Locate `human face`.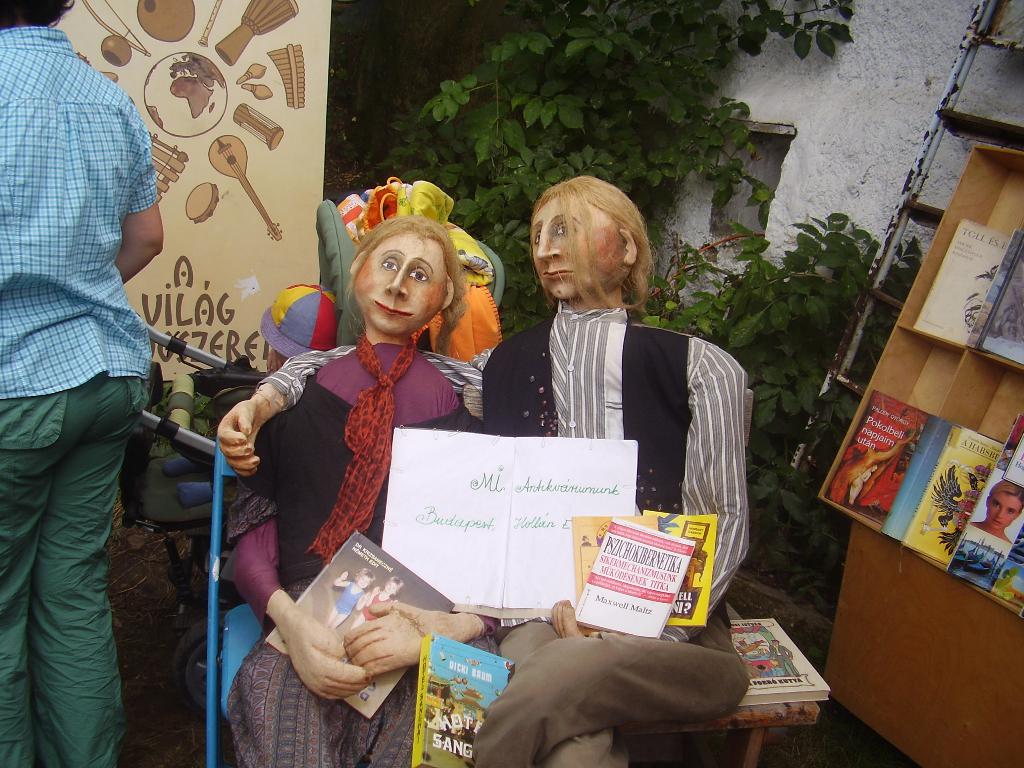
Bounding box: (355,230,439,331).
